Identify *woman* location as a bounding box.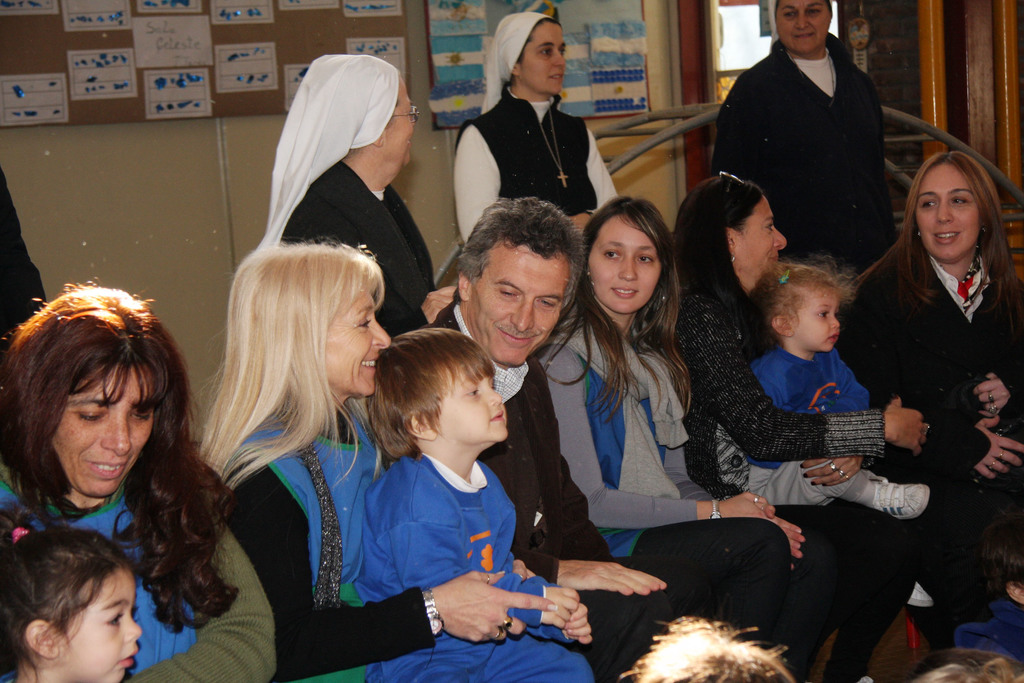
box(190, 243, 609, 682).
